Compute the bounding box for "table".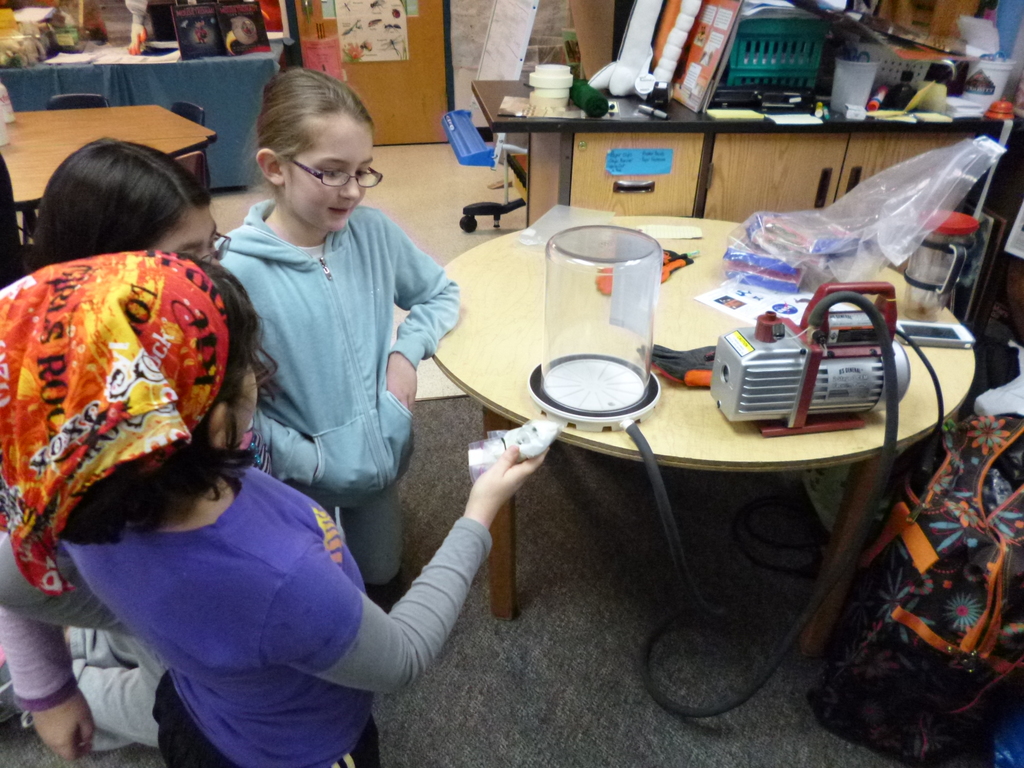
[x1=0, y1=98, x2=216, y2=287].
